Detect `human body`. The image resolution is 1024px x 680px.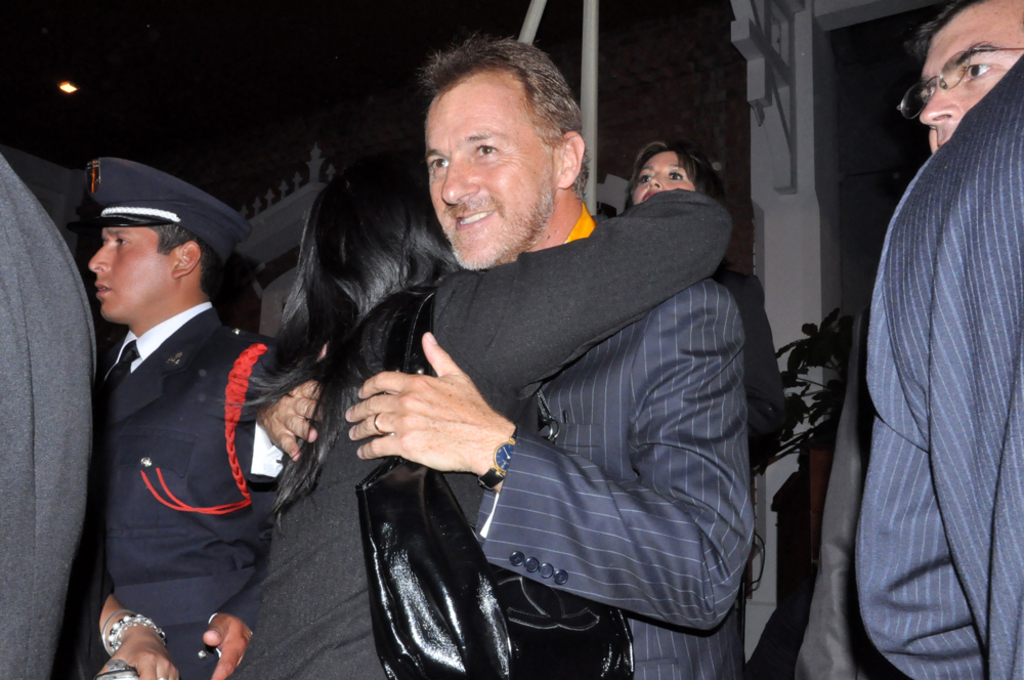
[73, 297, 325, 679].
